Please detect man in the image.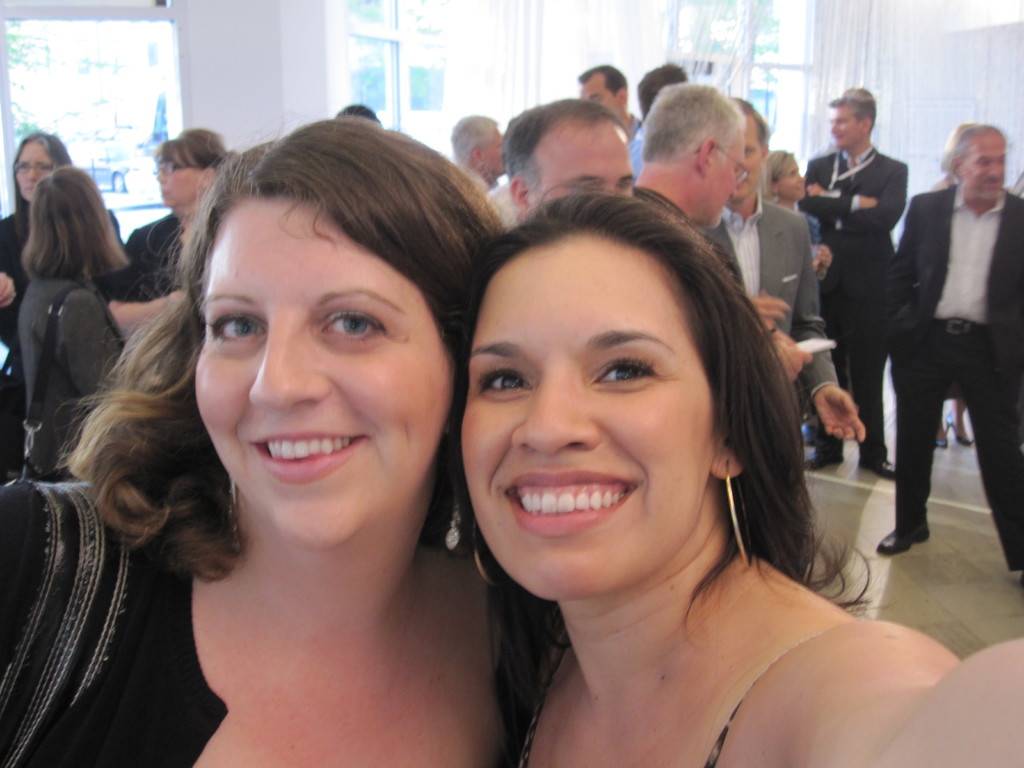
500,101,638,231.
